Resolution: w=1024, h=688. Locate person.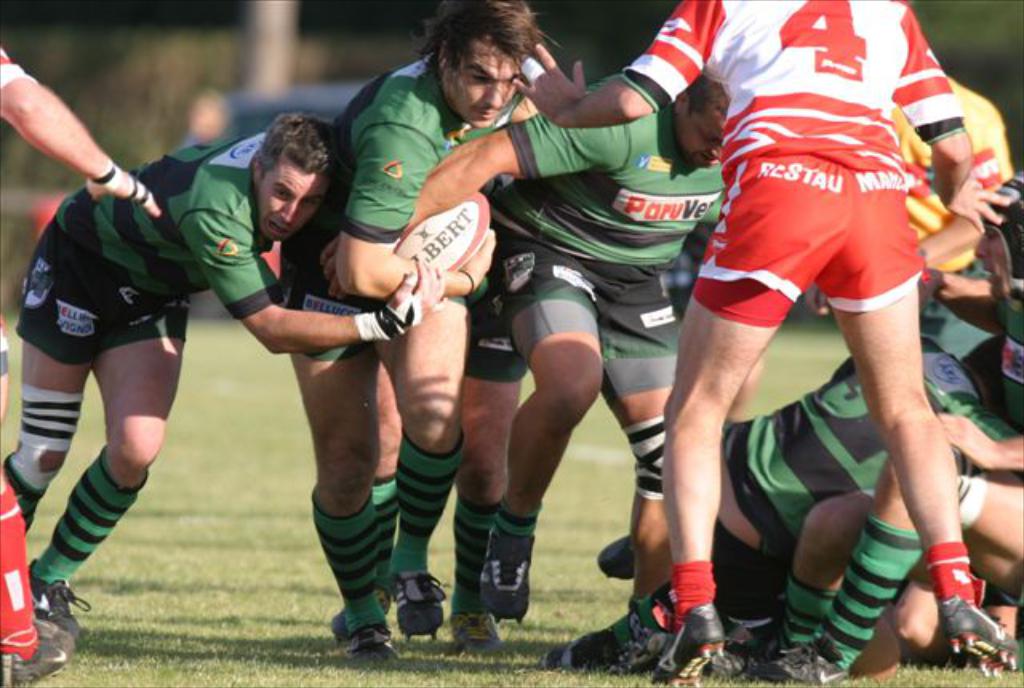
0/35/165/686.
